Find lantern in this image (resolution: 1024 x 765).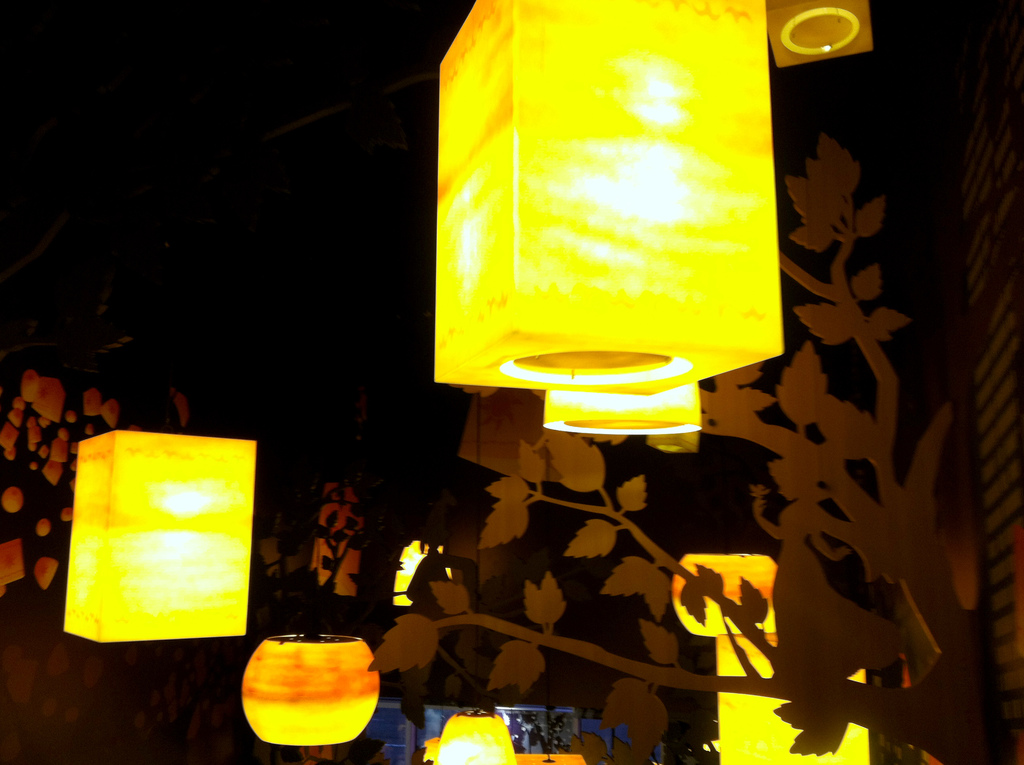
region(673, 558, 773, 638).
